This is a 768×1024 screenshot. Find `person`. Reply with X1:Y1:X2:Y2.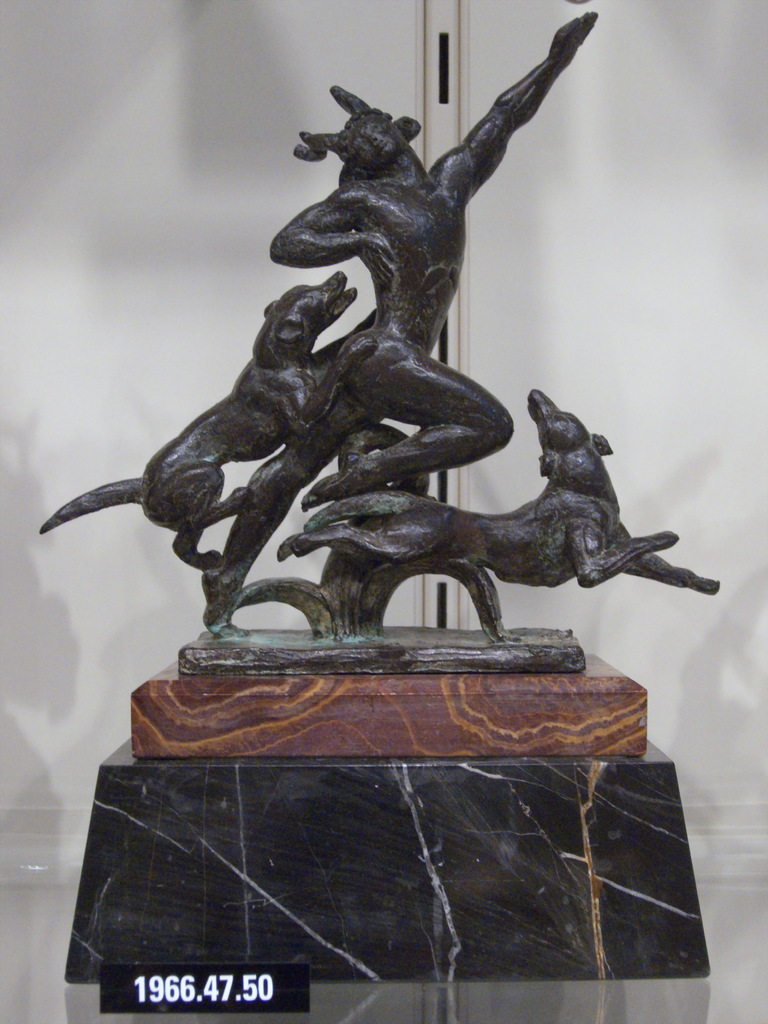
199:6:599:632.
